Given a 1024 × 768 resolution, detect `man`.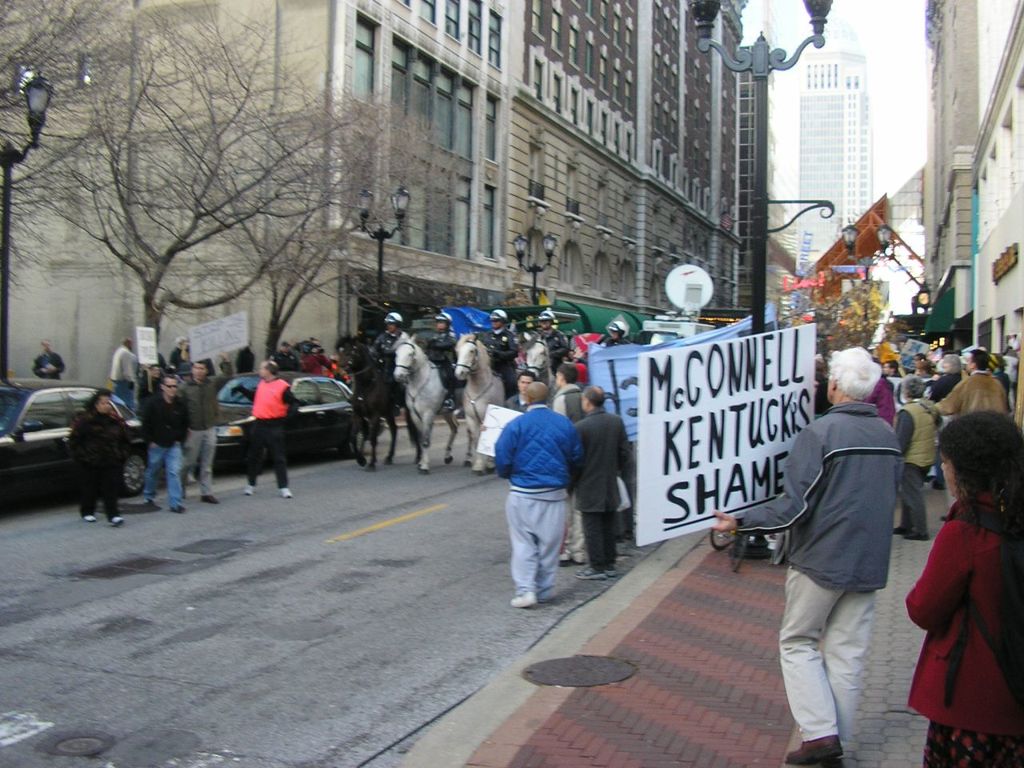
bbox=(600, 316, 626, 348).
